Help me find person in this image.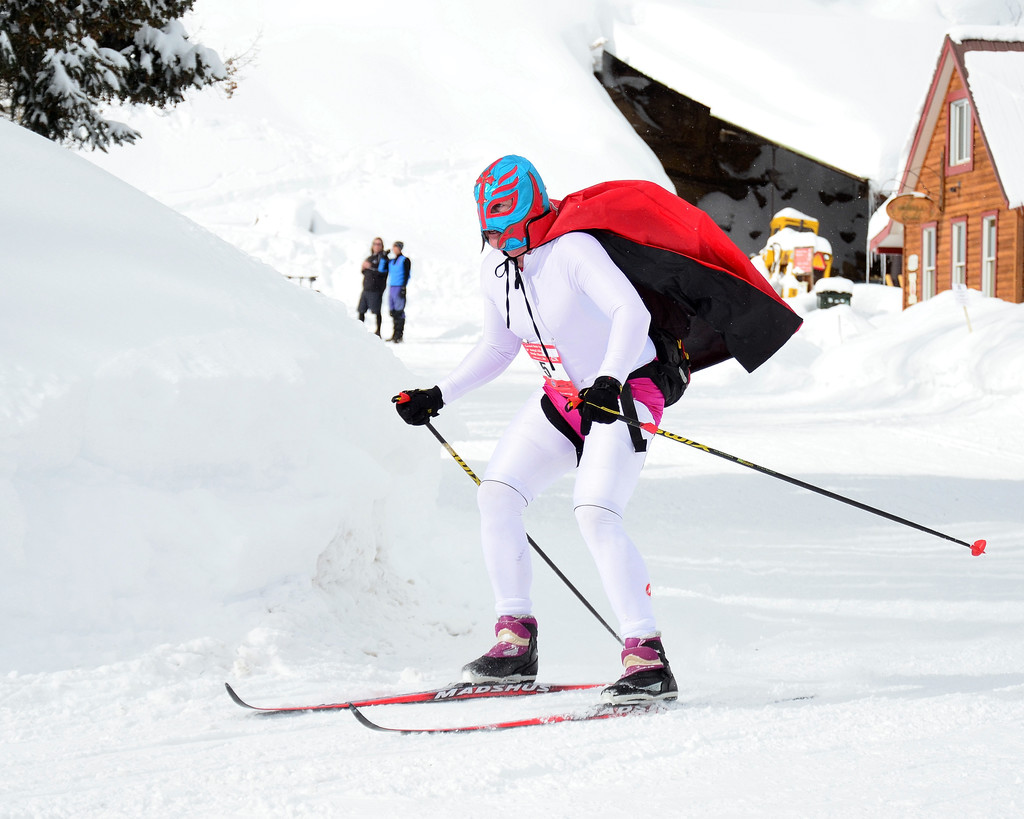
Found it: 375, 241, 406, 343.
